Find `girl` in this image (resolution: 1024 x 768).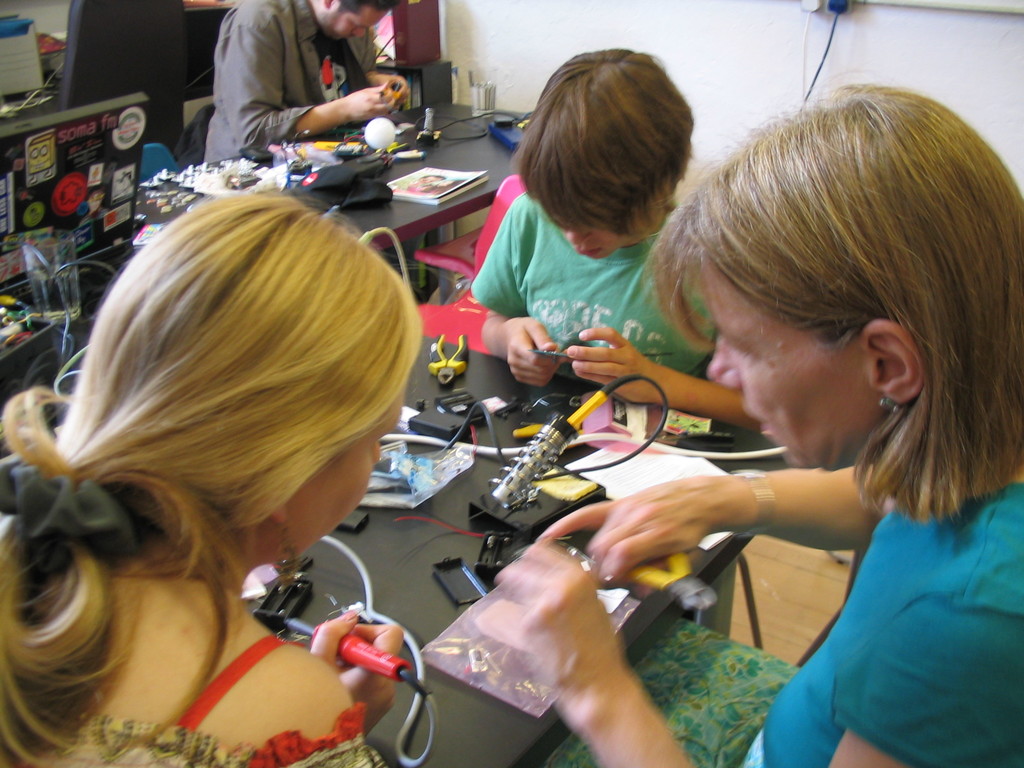
bbox=(0, 193, 428, 767).
